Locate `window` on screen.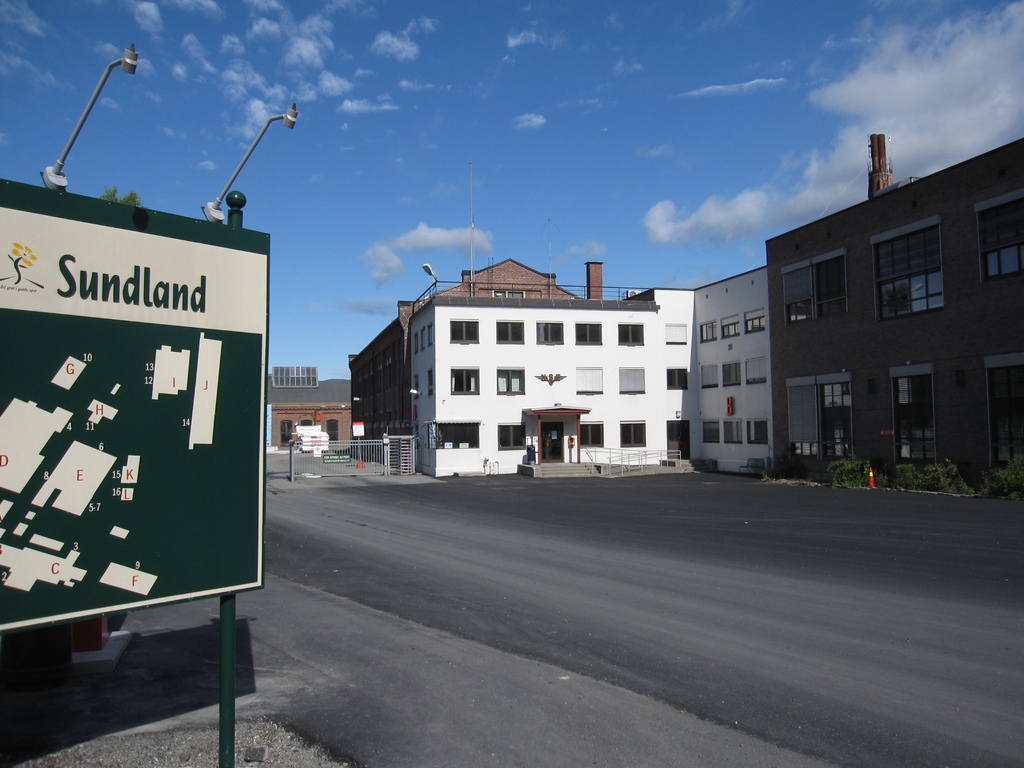
On screen at rect(785, 376, 851, 468).
